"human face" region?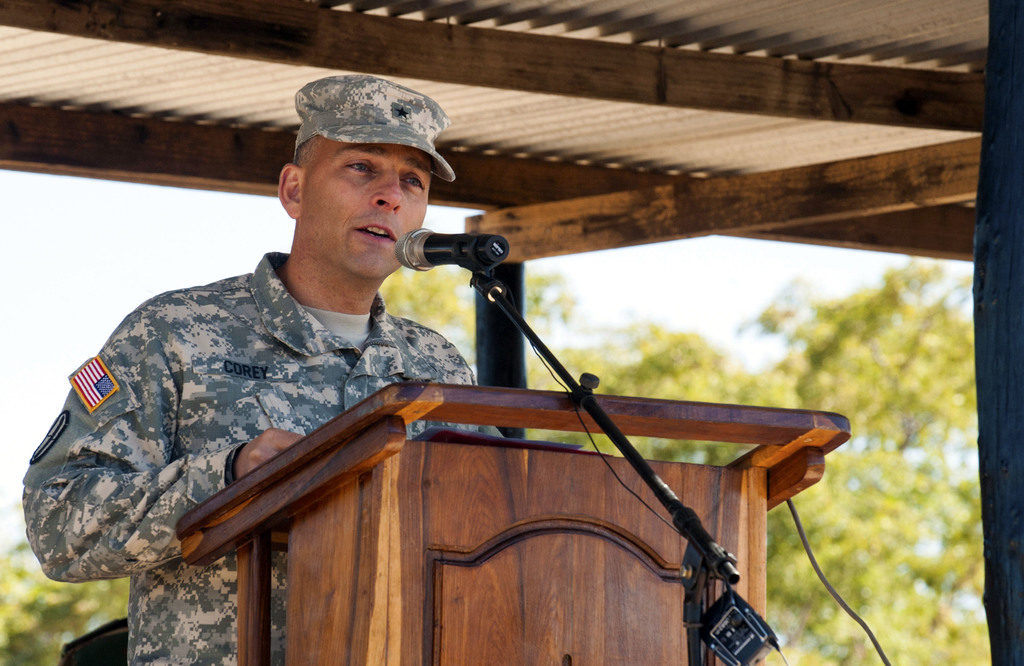
303:136:434:282
